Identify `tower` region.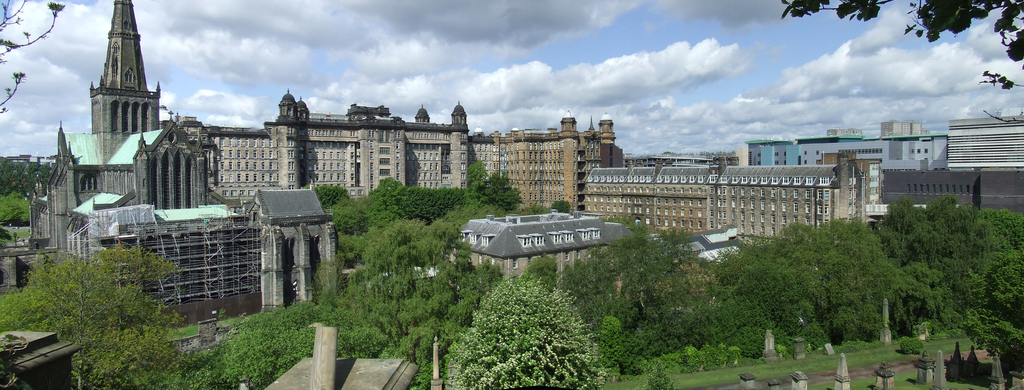
Region: (x1=945, y1=113, x2=1023, y2=169).
